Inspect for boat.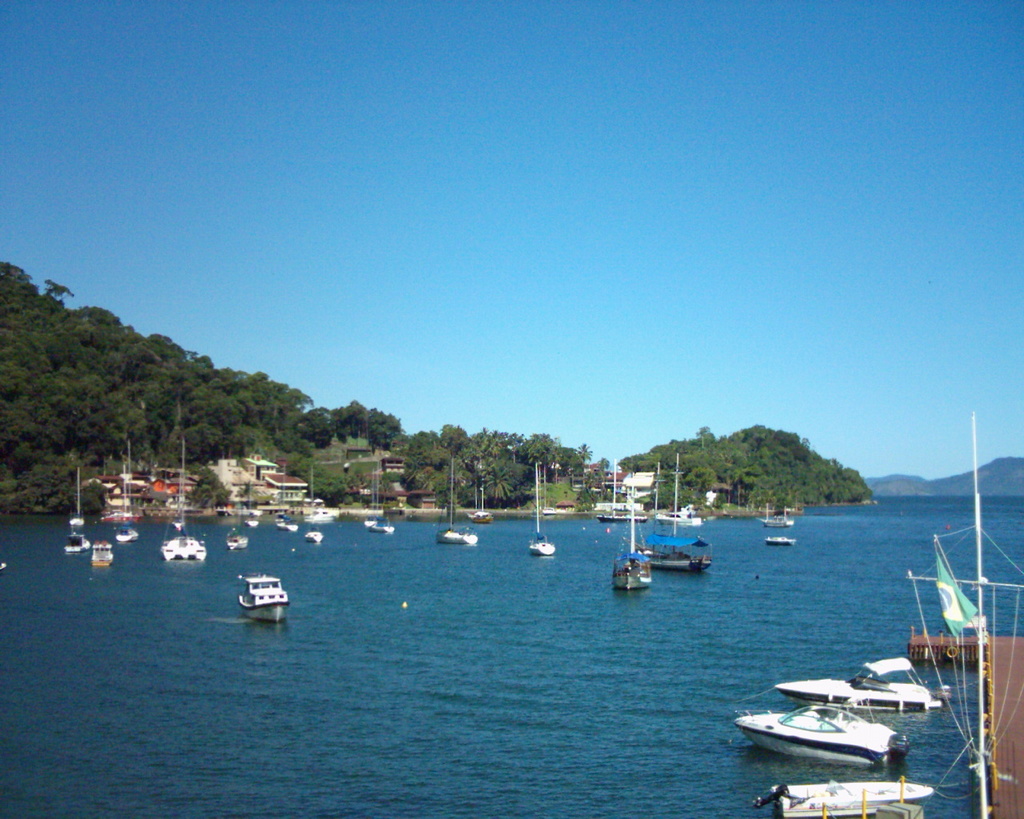
Inspection: x1=232 y1=533 x2=249 y2=547.
